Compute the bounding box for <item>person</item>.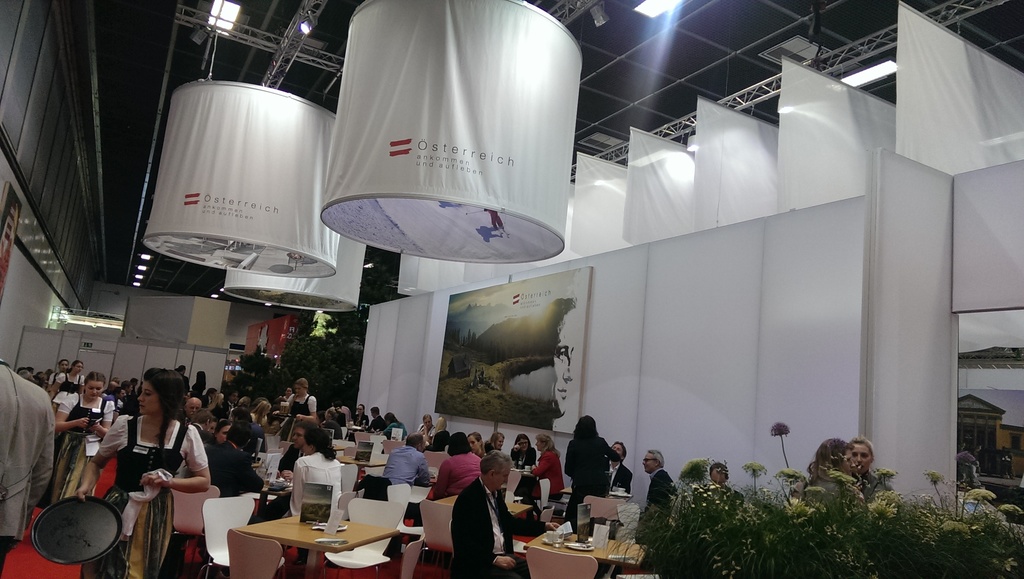
[849, 436, 900, 498].
